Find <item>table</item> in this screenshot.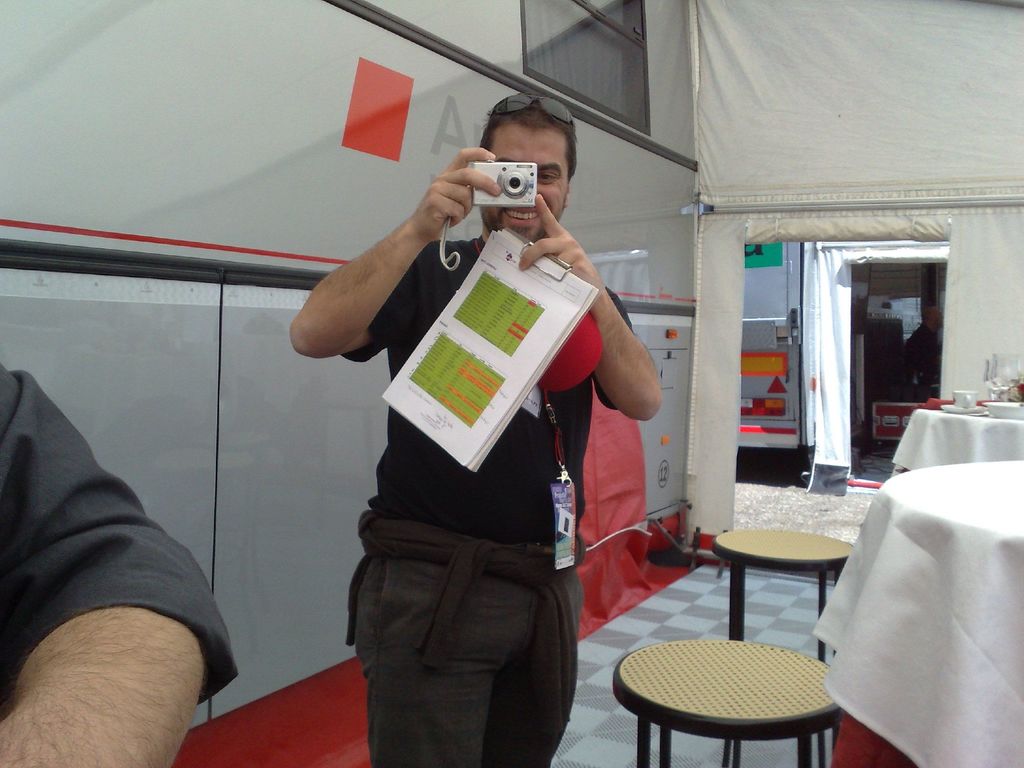
The bounding box for <item>table</item> is <bbox>892, 409, 1023, 479</bbox>.
